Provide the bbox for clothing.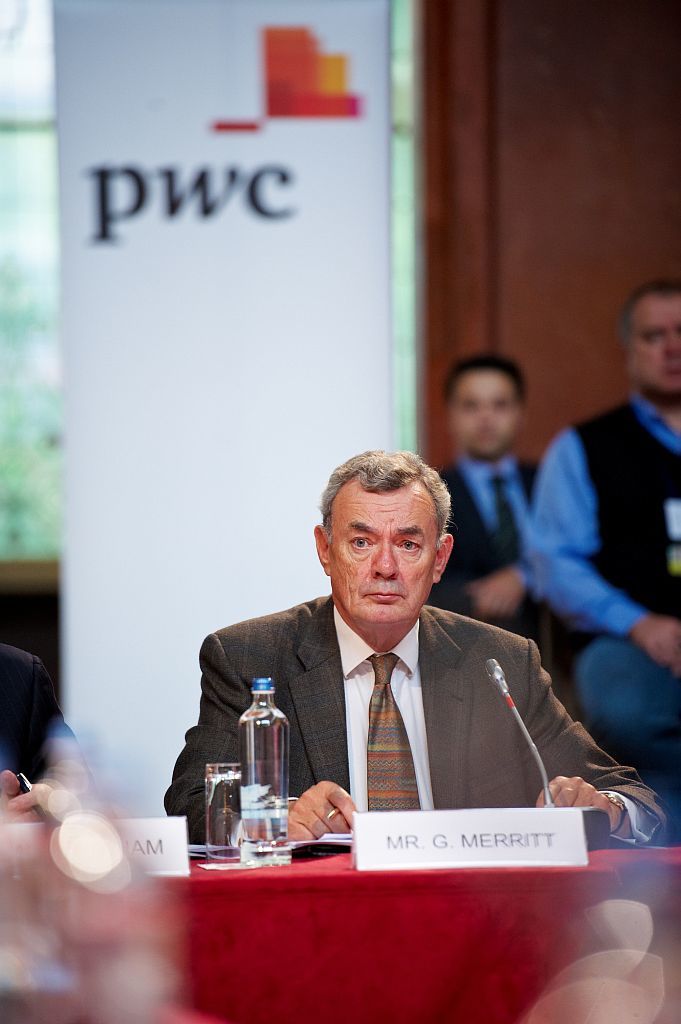
[left=430, top=449, right=553, bottom=667].
